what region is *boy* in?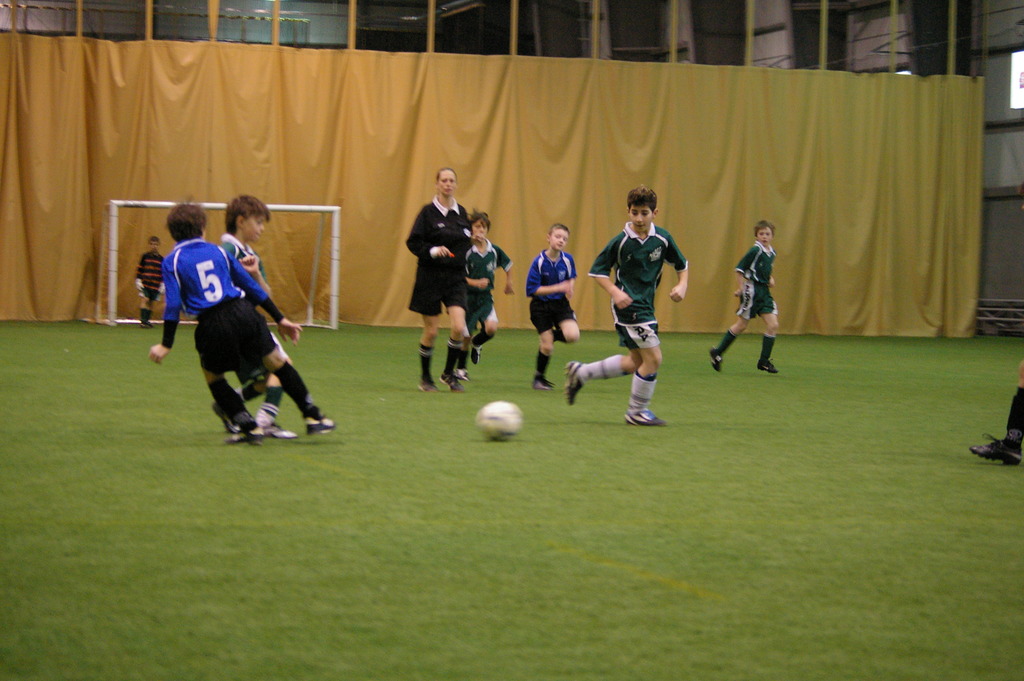
<region>133, 238, 164, 331</region>.
